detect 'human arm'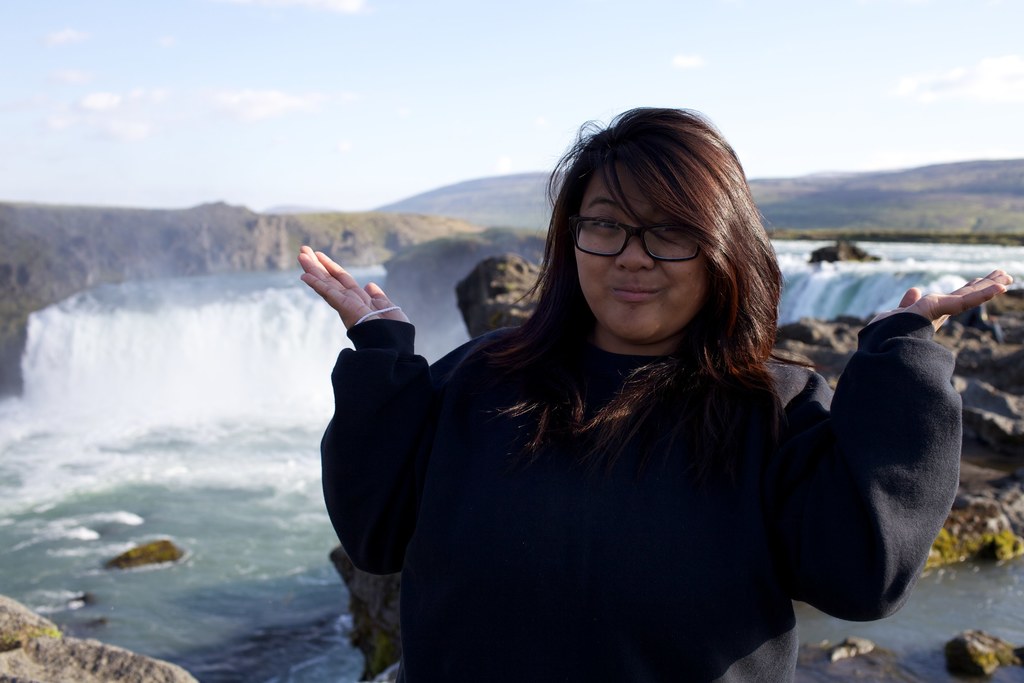
<box>781,268,1016,620</box>
